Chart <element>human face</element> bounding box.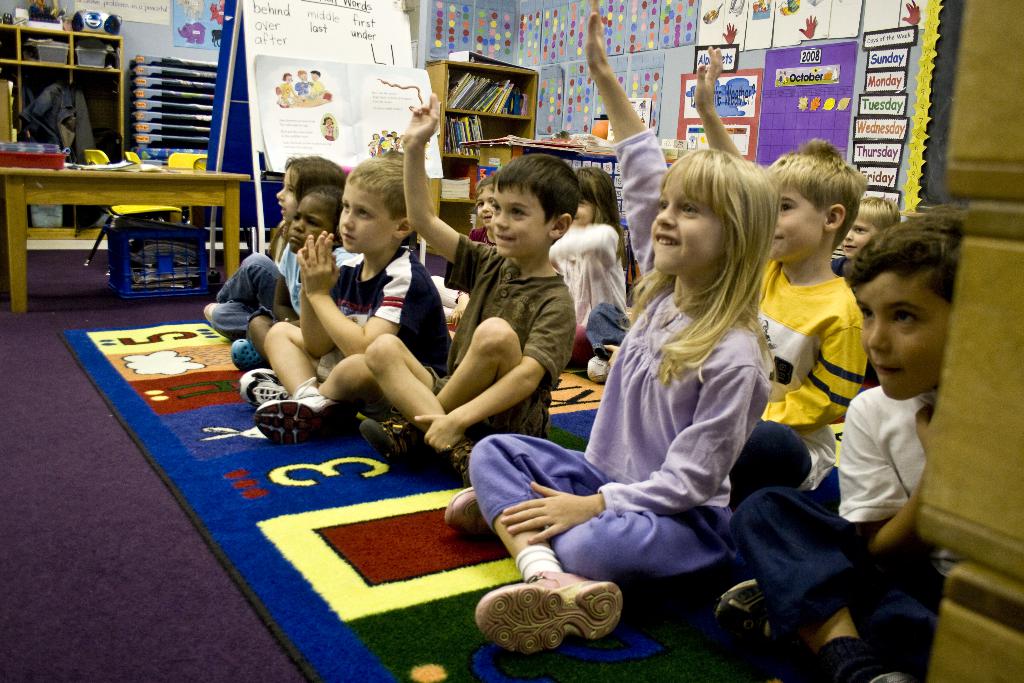
Charted: locate(838, 206, 877, 261).
